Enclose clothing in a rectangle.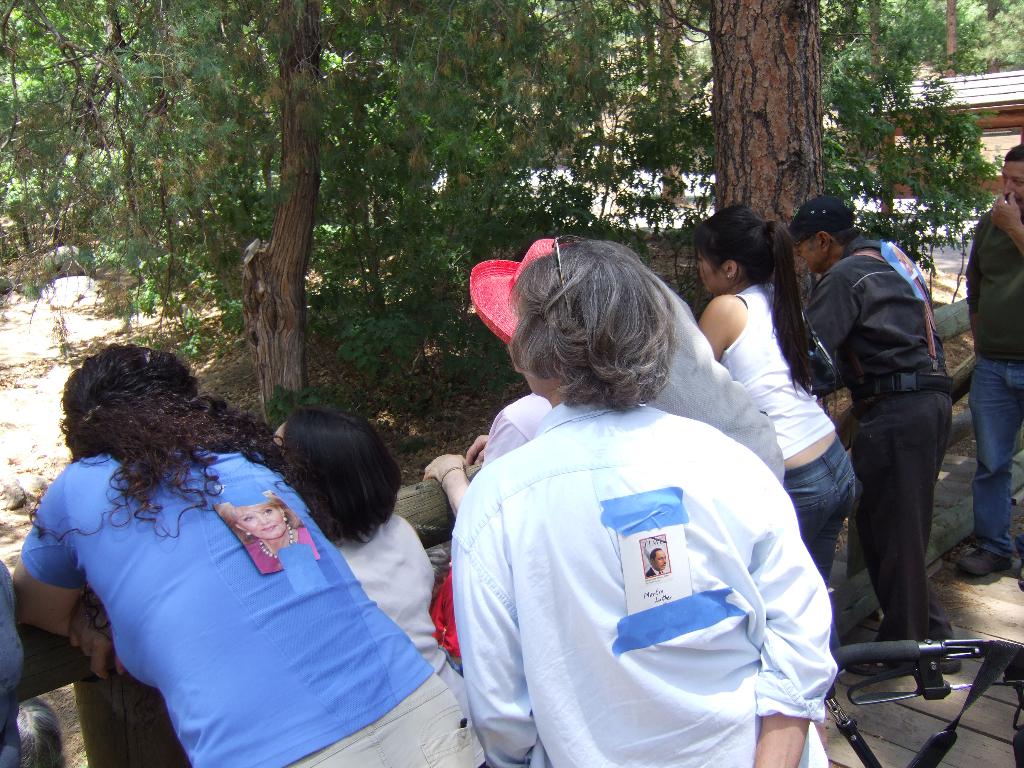
<box>807,229,952,634</box>.
